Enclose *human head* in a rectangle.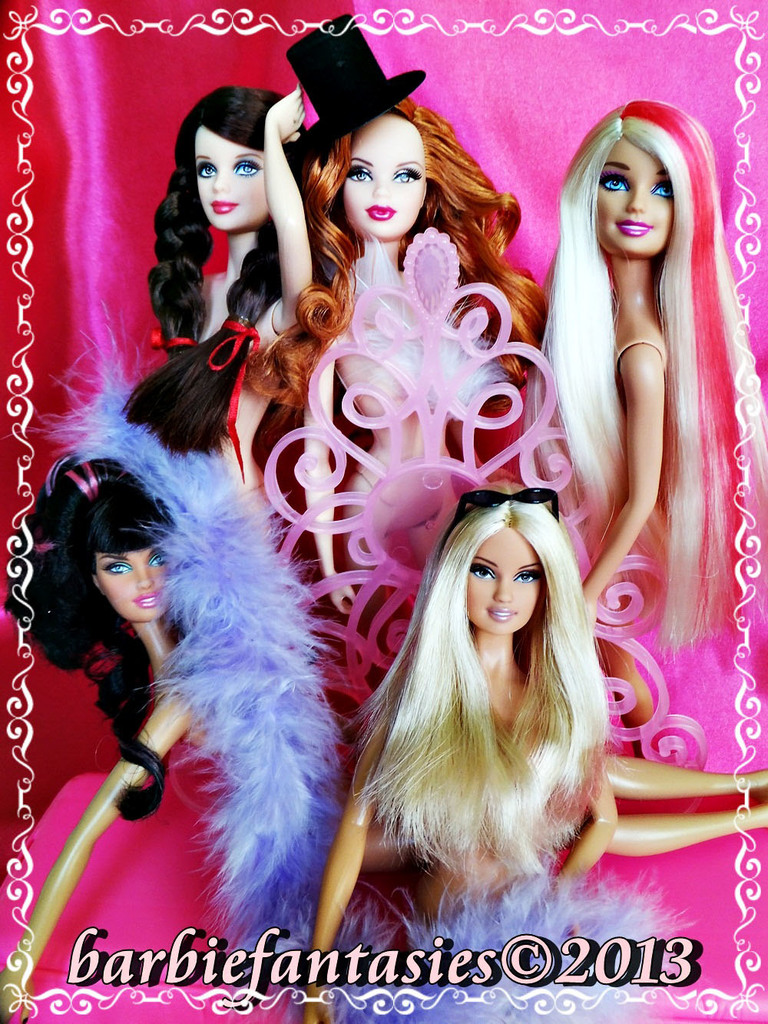
(x1=307, y1=84, x2=457, y2=237).
